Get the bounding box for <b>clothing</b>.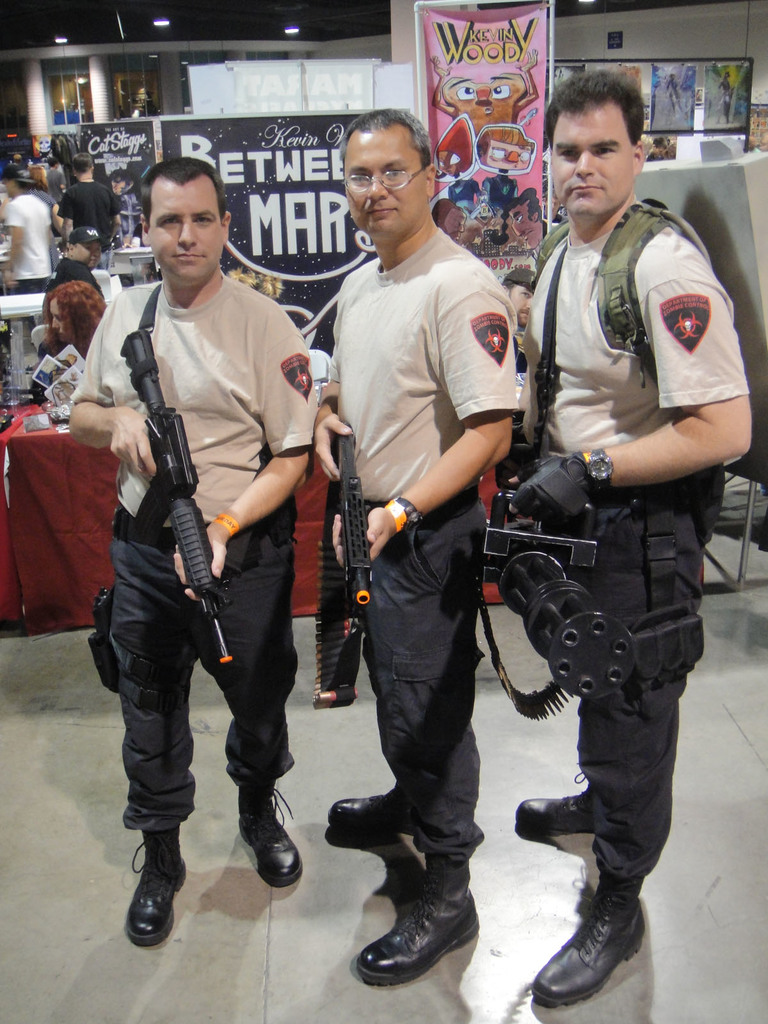
<region>723, 86, 730, 106</region>.
